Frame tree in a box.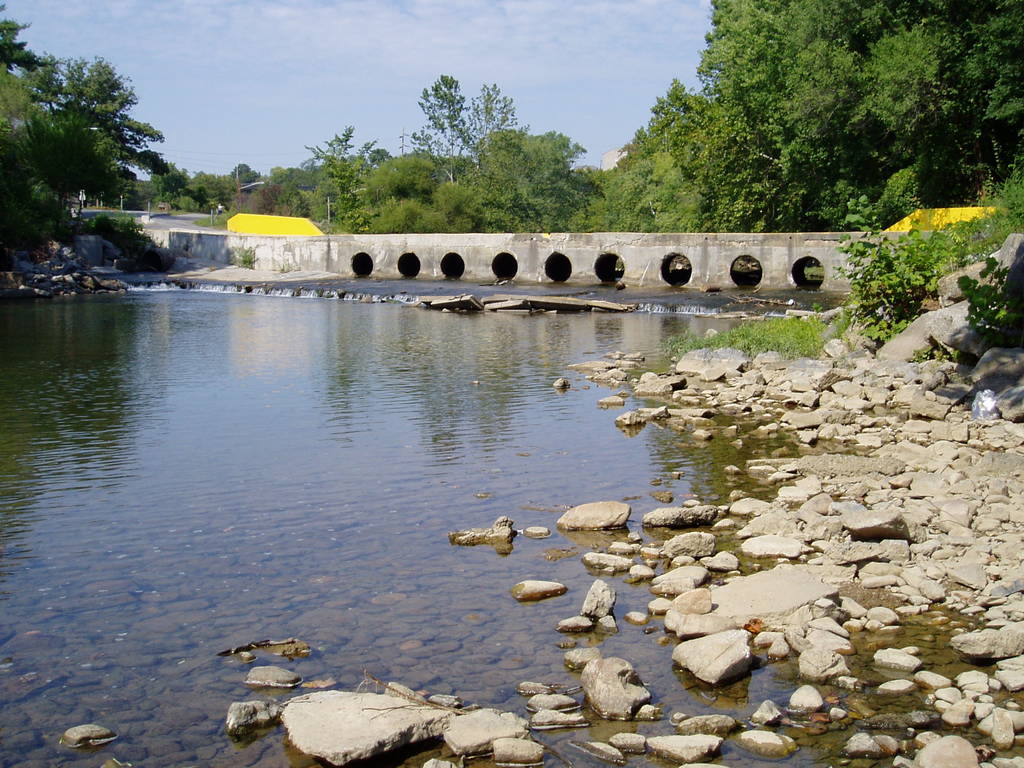
left=369, top=153, right=426, bottom=207.
